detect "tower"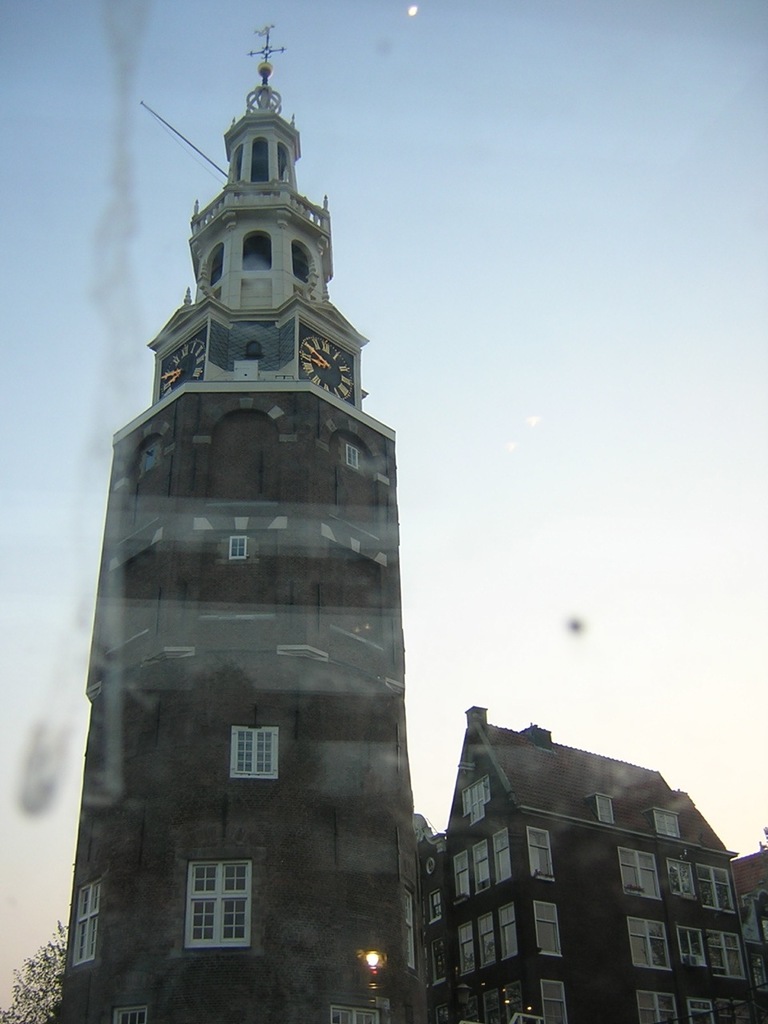
box(22, 4, 474, 1023)
